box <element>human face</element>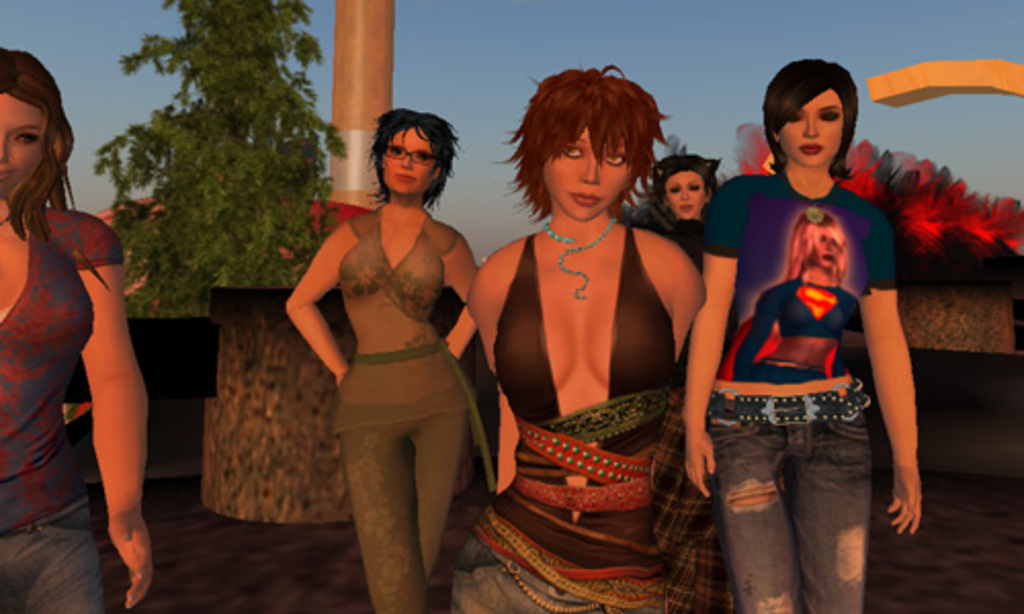
[left=0, top=94, right=49, bottom=194]
